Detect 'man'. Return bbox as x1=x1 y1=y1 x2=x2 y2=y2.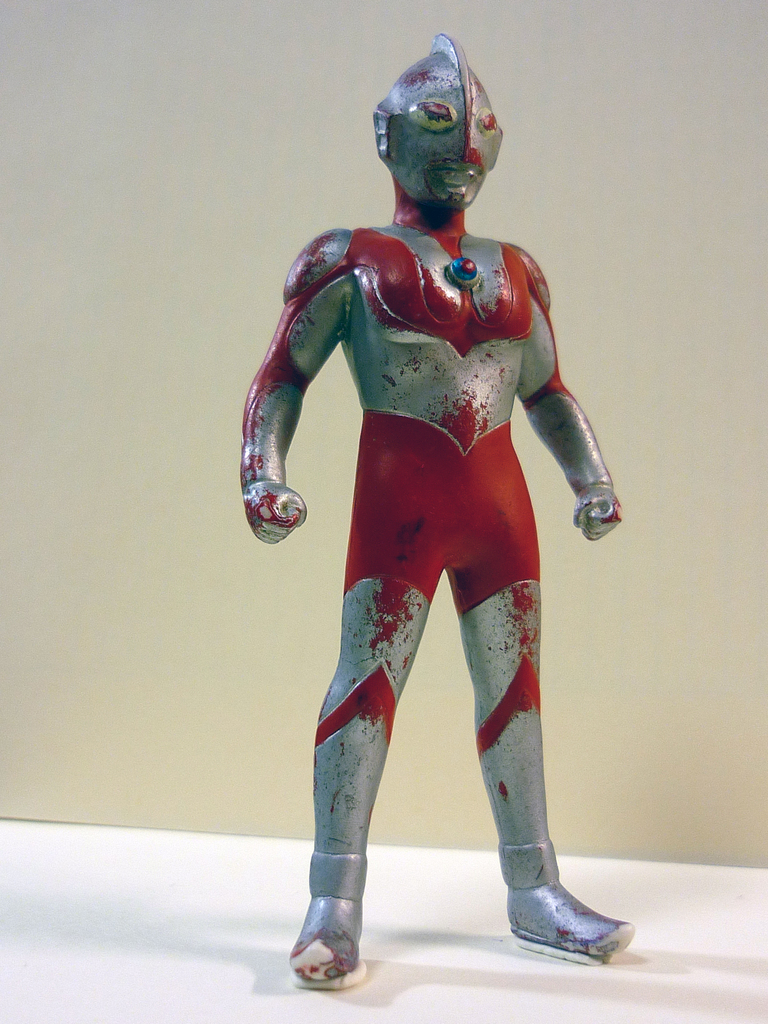
x1=238 y1=26 x2=621 y2=989.
